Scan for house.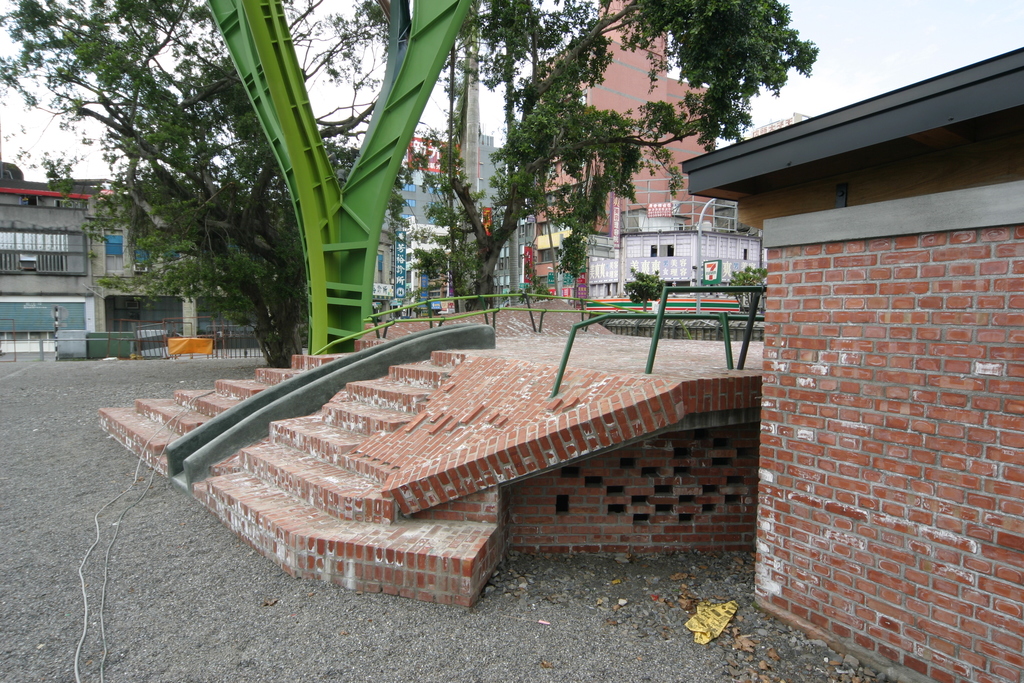
Scan result: pyautogui.locateOnScreen(700, 45, 1023, 671).
